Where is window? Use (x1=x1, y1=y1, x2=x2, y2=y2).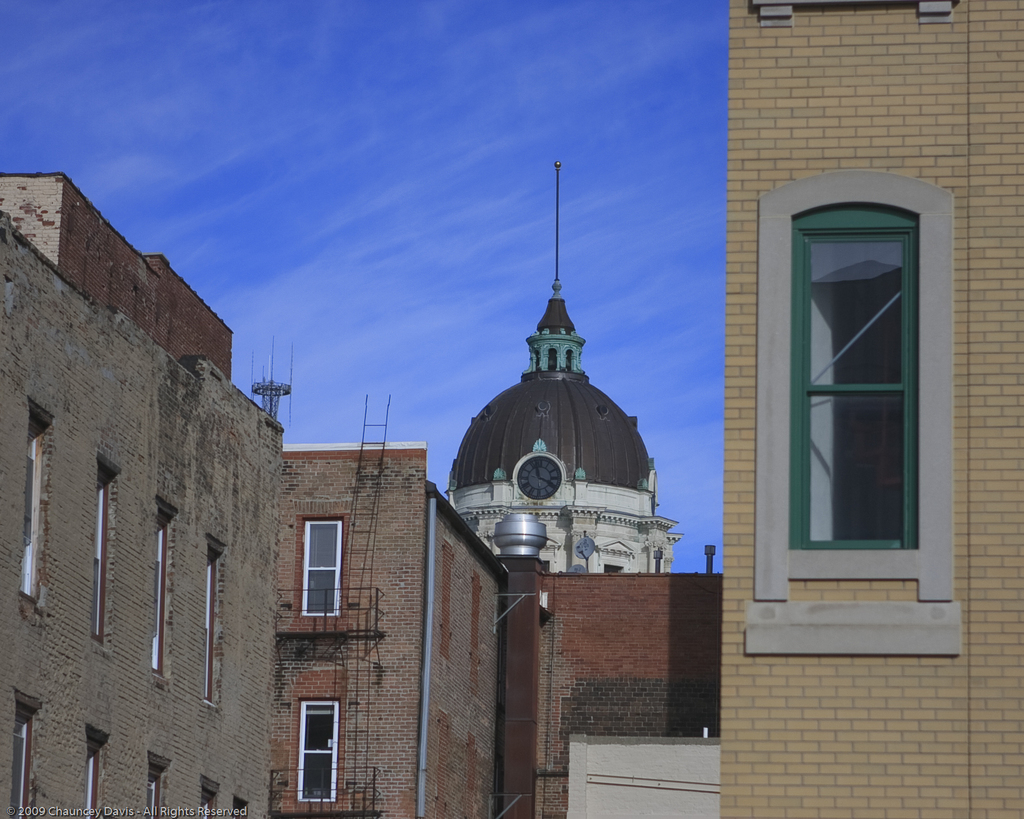
(x1=22, y1=421, x2=43, y2=601).
